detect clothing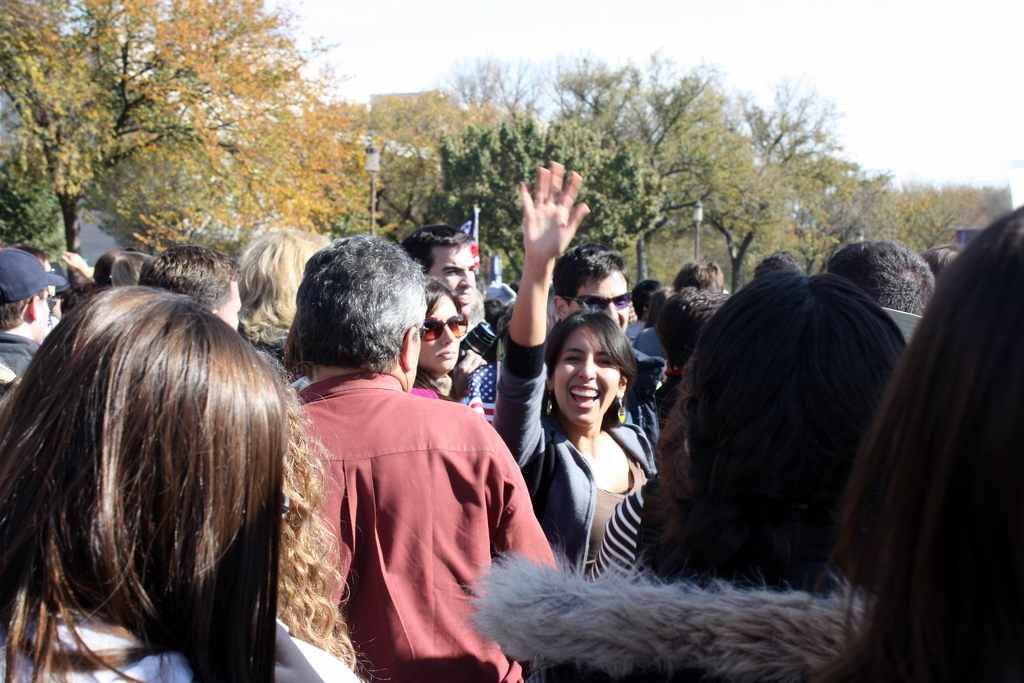
[left=465, top=531, right=877, bottom=682]
